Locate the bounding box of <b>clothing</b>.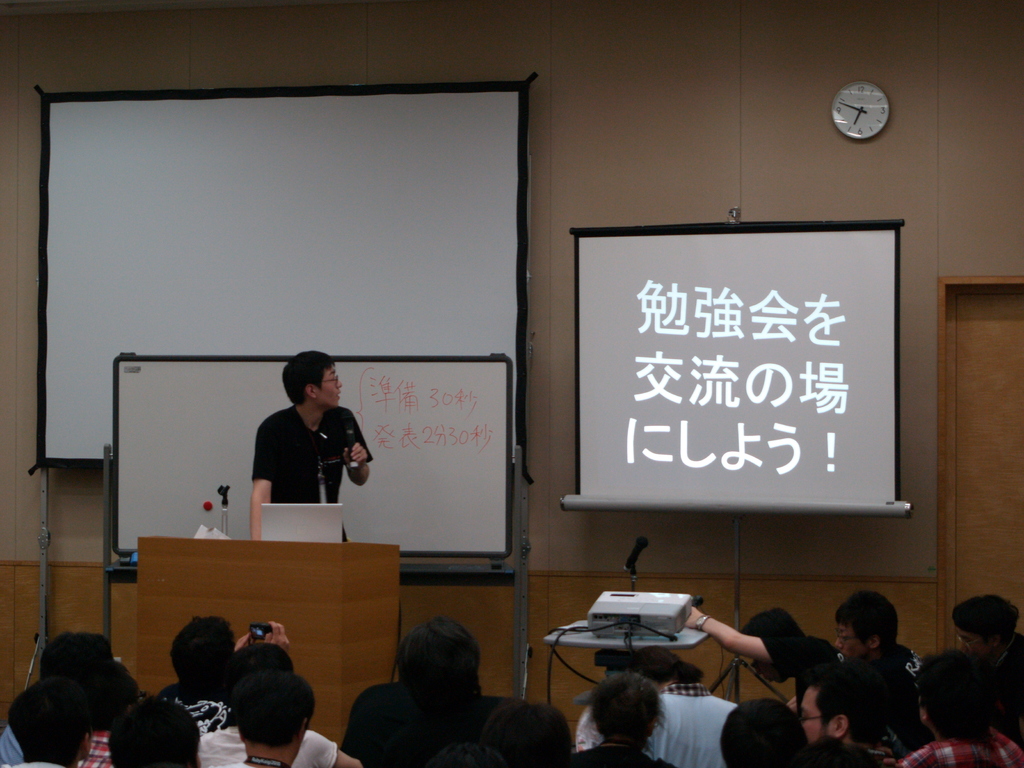
Bounding box: x1=0 y1=730 x2=24 y2=767.
